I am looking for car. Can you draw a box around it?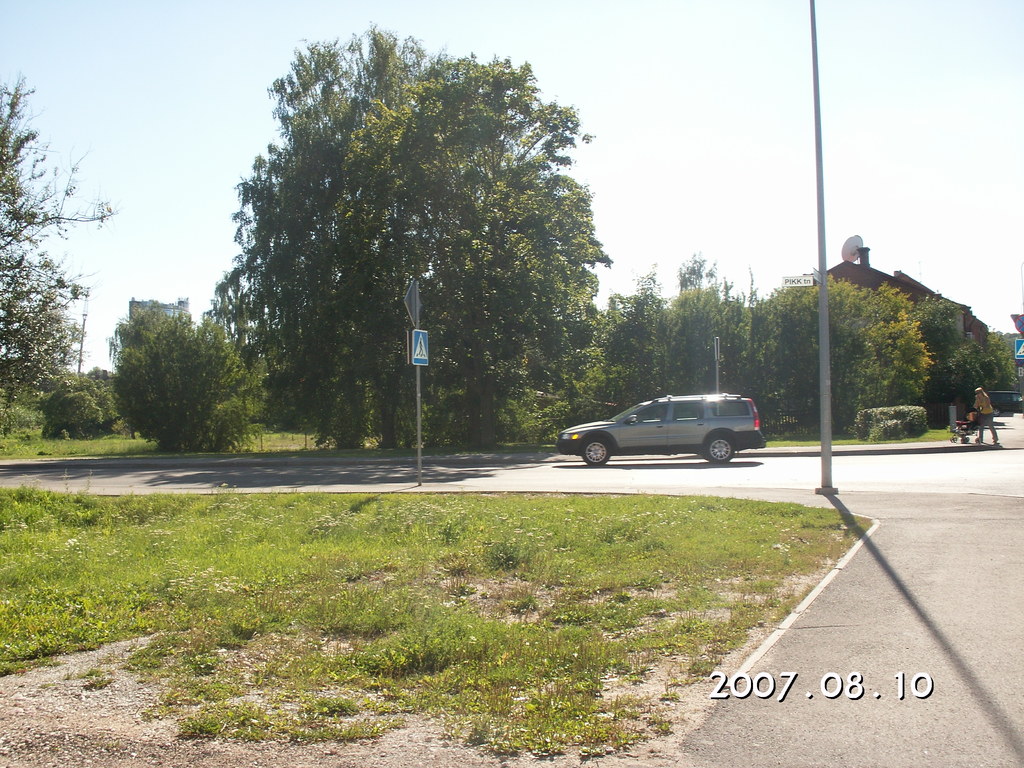
Sure, the bounding box is 561, 392, 760, 463.
